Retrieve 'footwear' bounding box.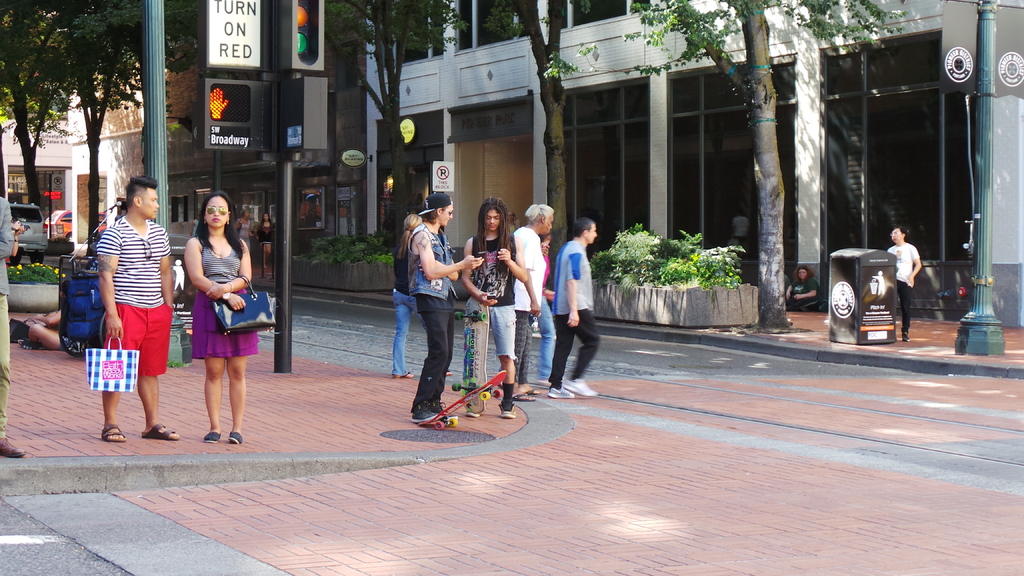
Bounding box: 17/341/45/349.
